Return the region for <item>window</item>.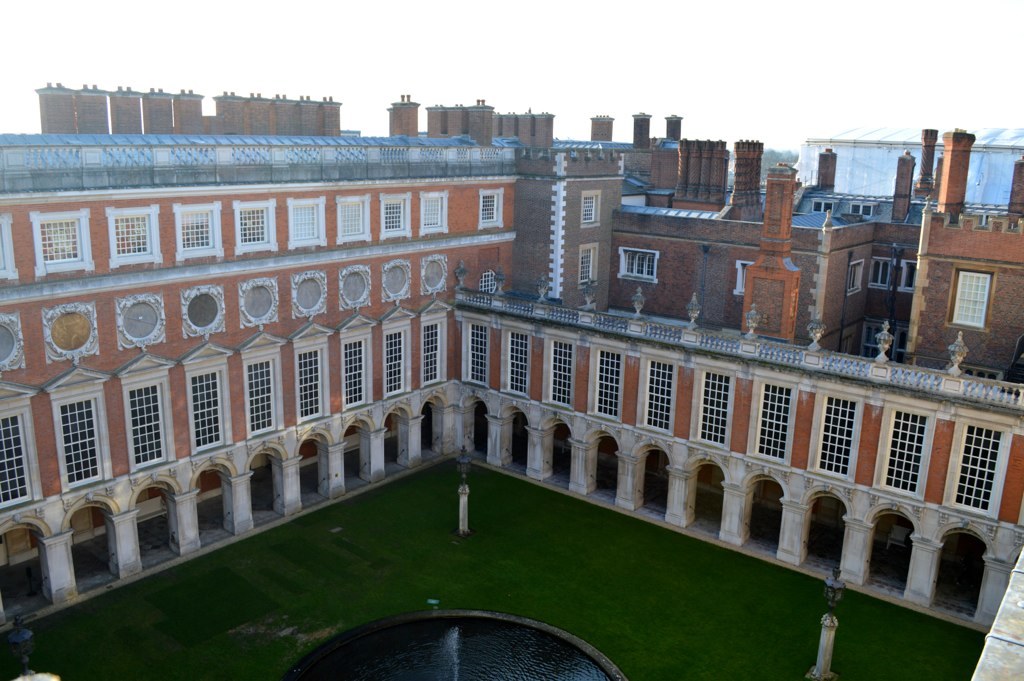
detection(934, 414, 1023, 525).
